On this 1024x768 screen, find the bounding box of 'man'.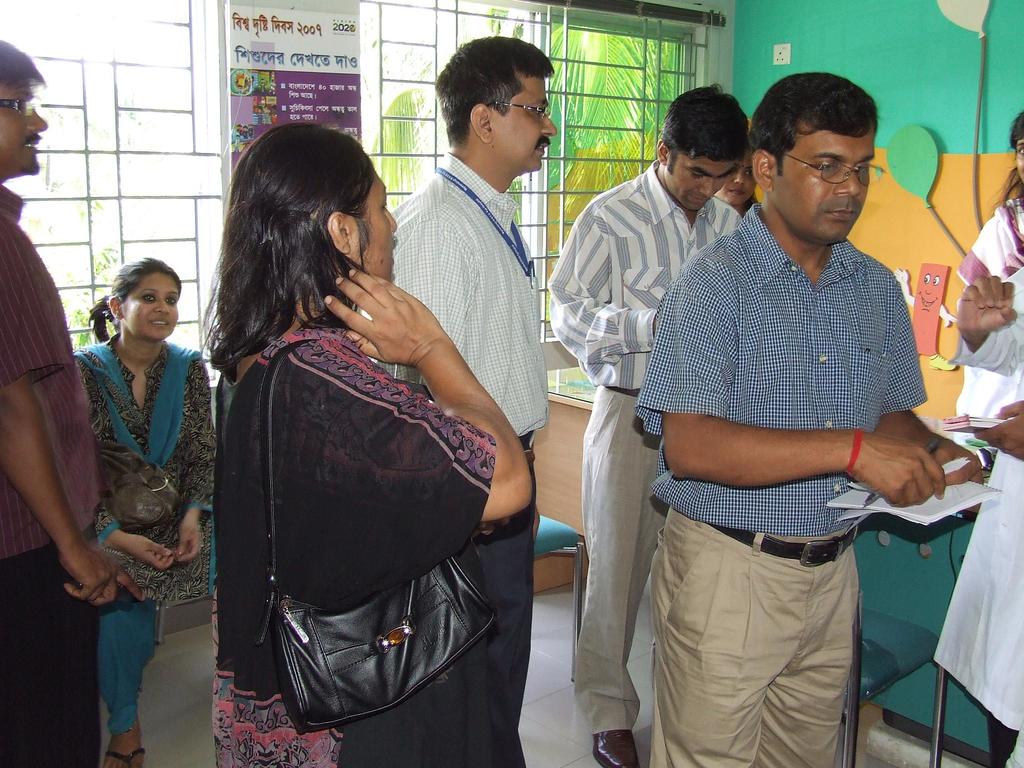
Bounding box: 0/36/149/767.
